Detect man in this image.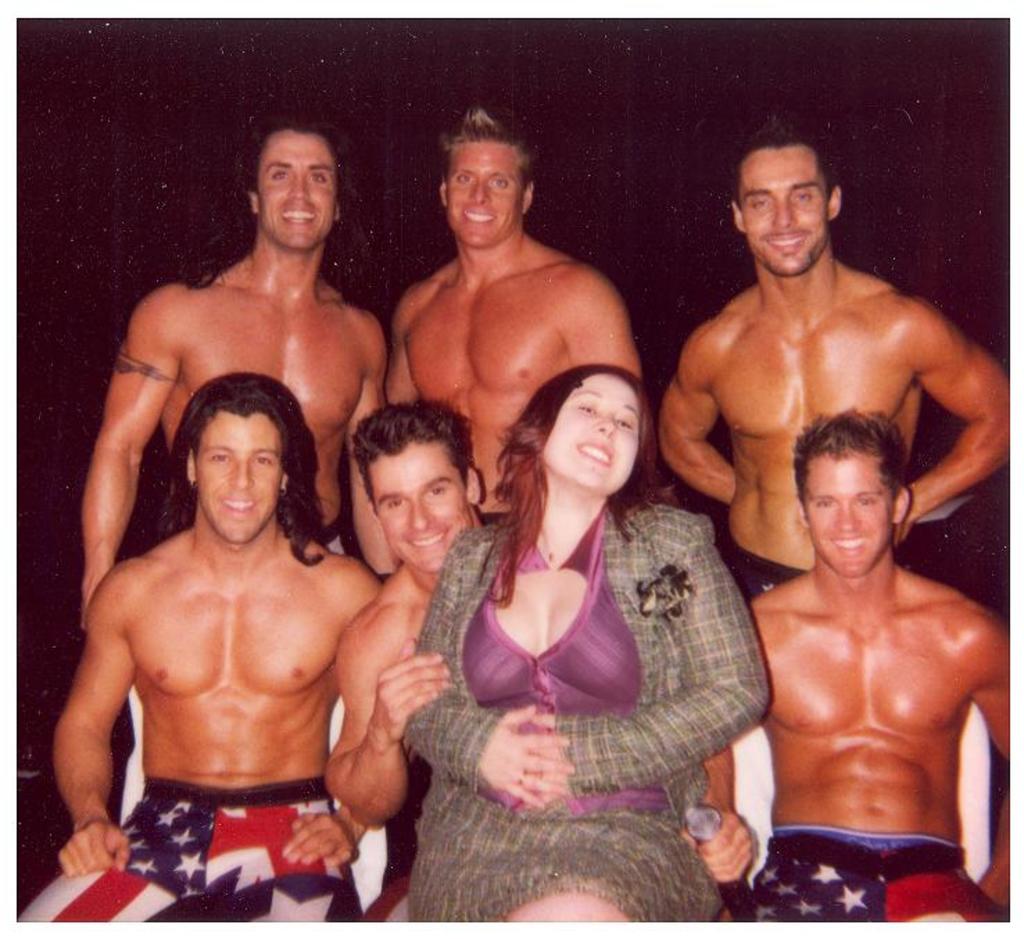
Detection: locate(8, 370, 382, 920).
